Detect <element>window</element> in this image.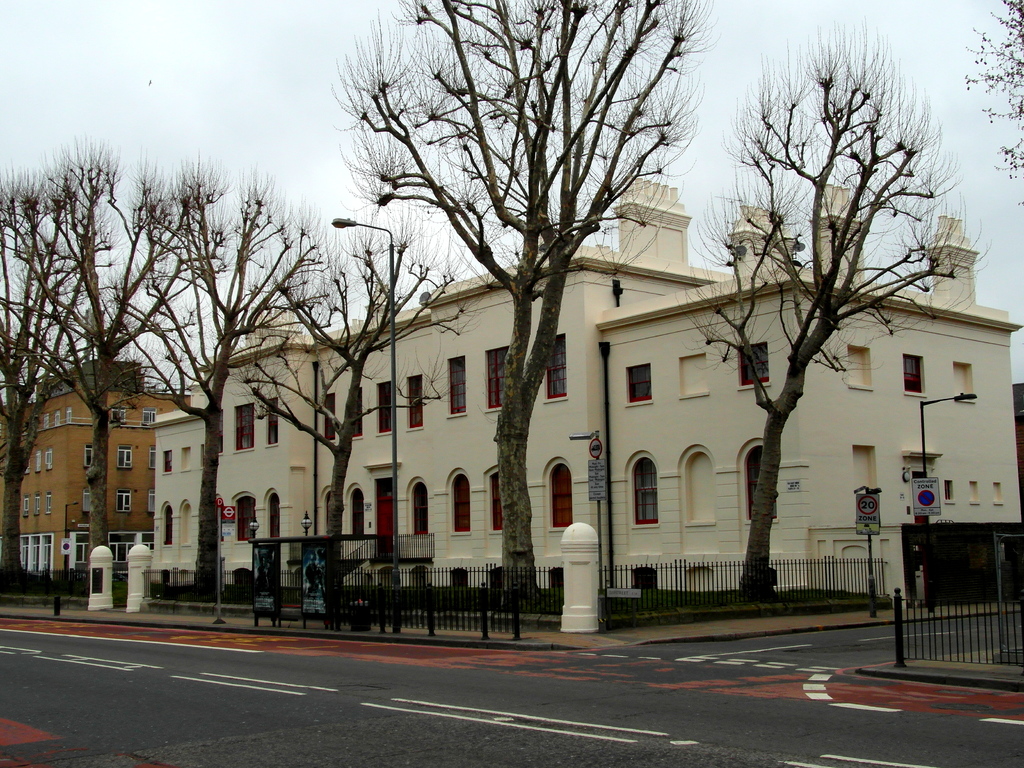
Detection: Rect(407, 373, 422, 426).
